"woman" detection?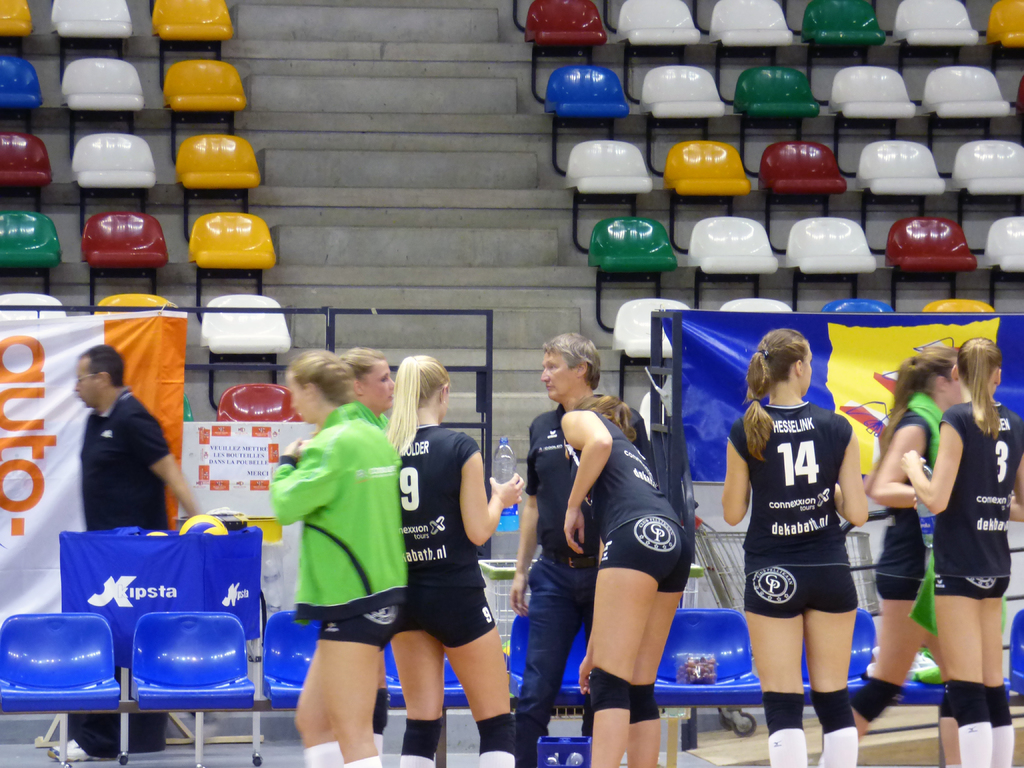
bbox=(840, 347, 970, 767)
